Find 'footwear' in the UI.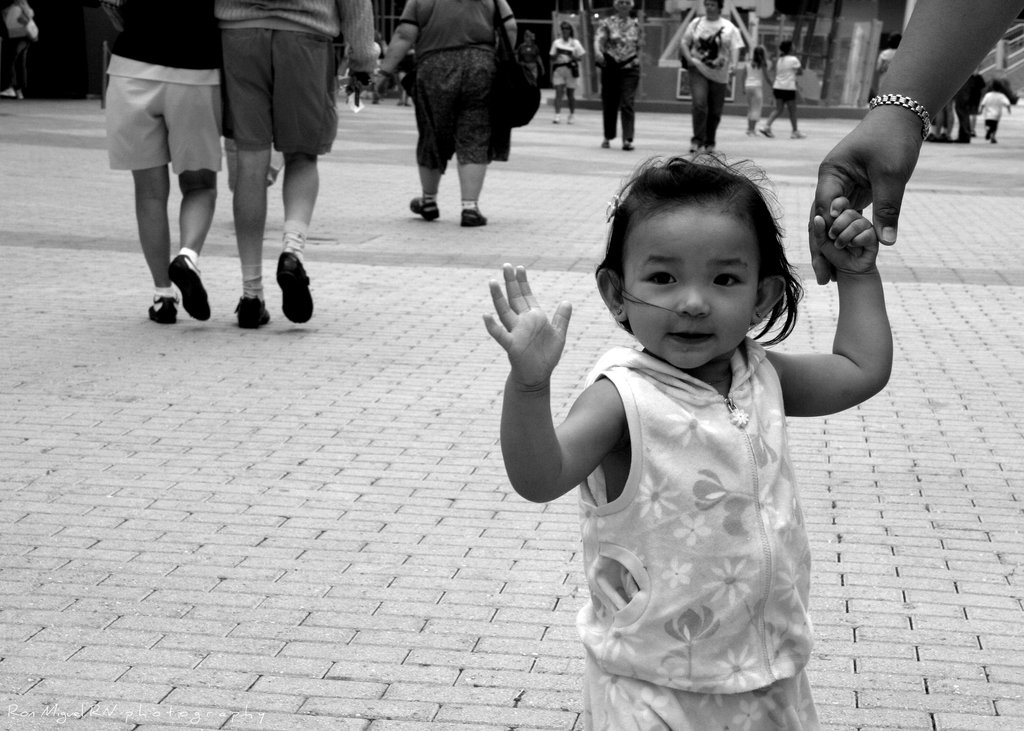
UI element at crop(271, 246, 314, 320).
